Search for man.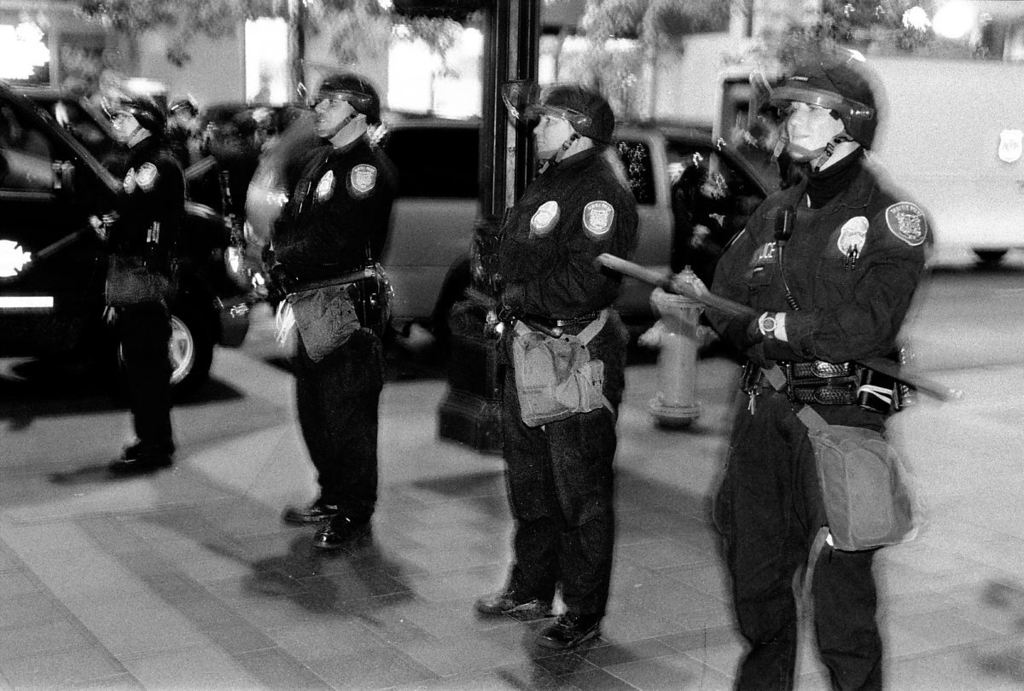
Found at 463,112,660,665.
